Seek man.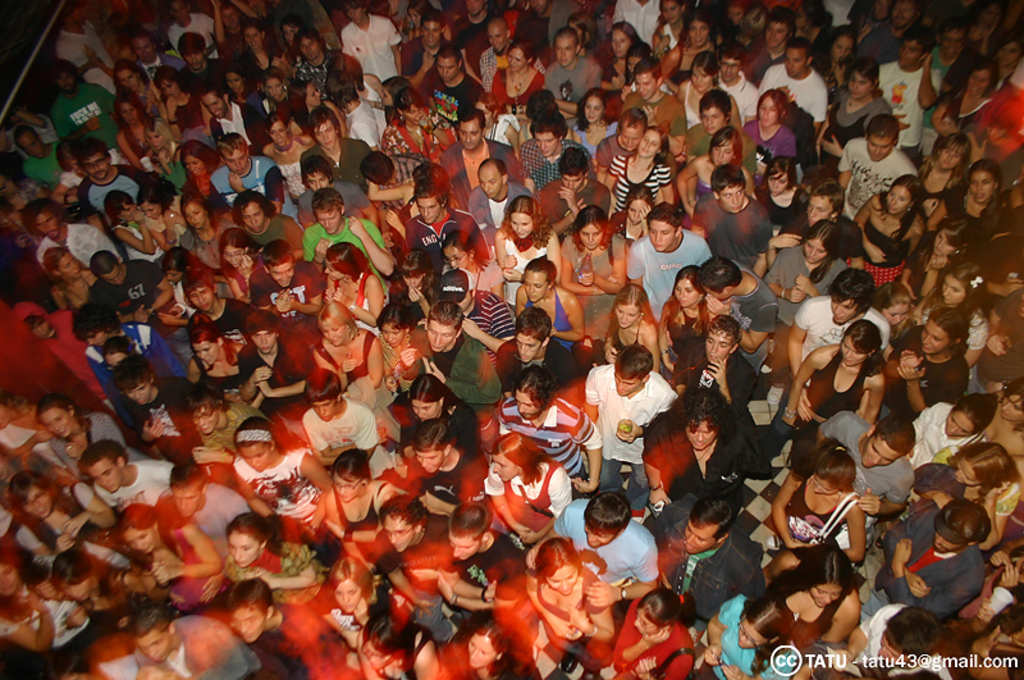
621, 58, 687, 156.
